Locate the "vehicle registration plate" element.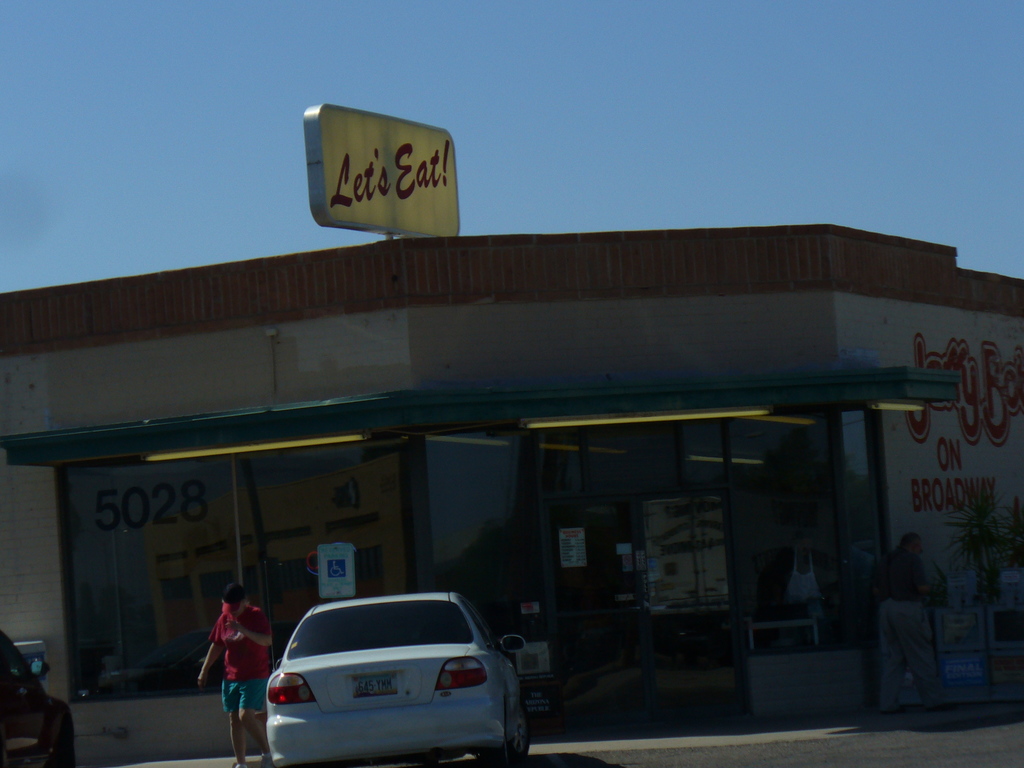
Element bbox: left=350, top=671, right=396, bottom=697.
